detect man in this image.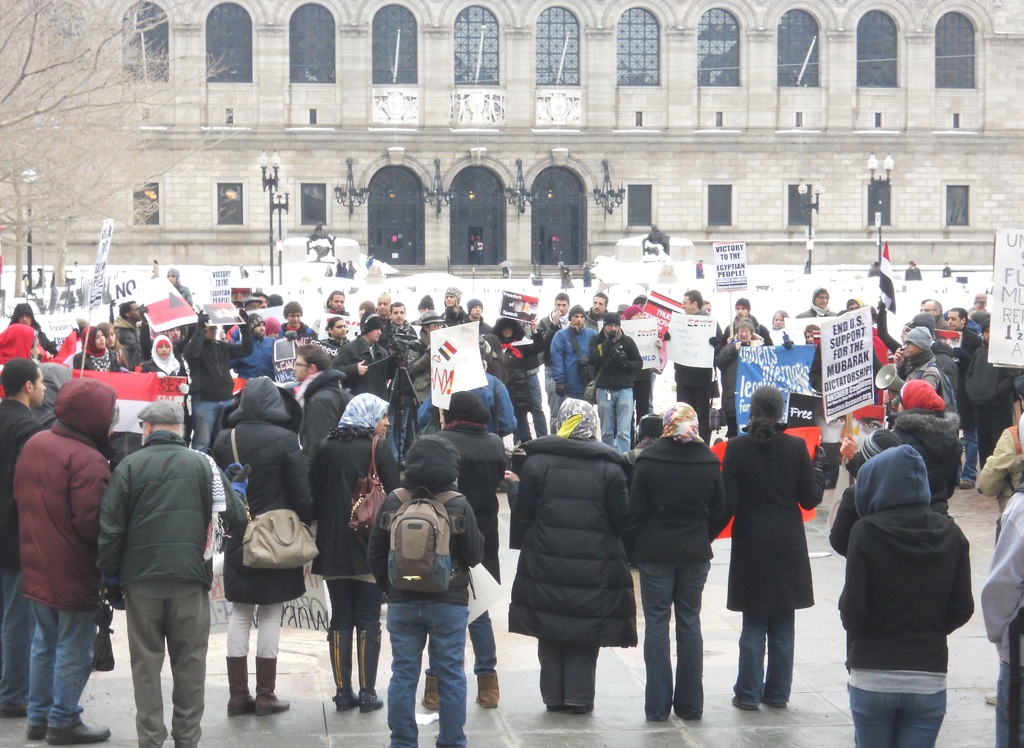
Detection: {"left": 719, "top": 299, "right": 771, "bottom": 344}.
